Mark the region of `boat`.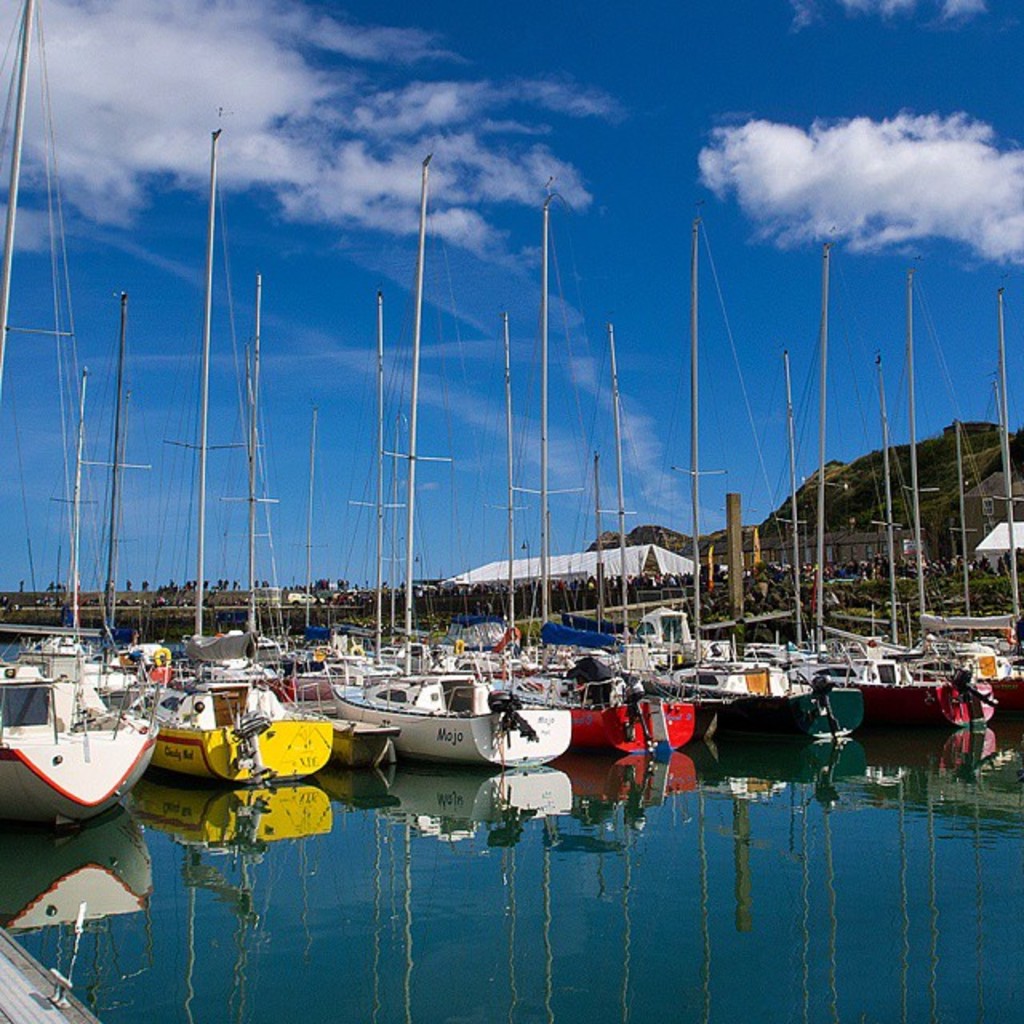
Region: {"x1": 859, "y1": 374, "x2": 995, "y2": 722}.
